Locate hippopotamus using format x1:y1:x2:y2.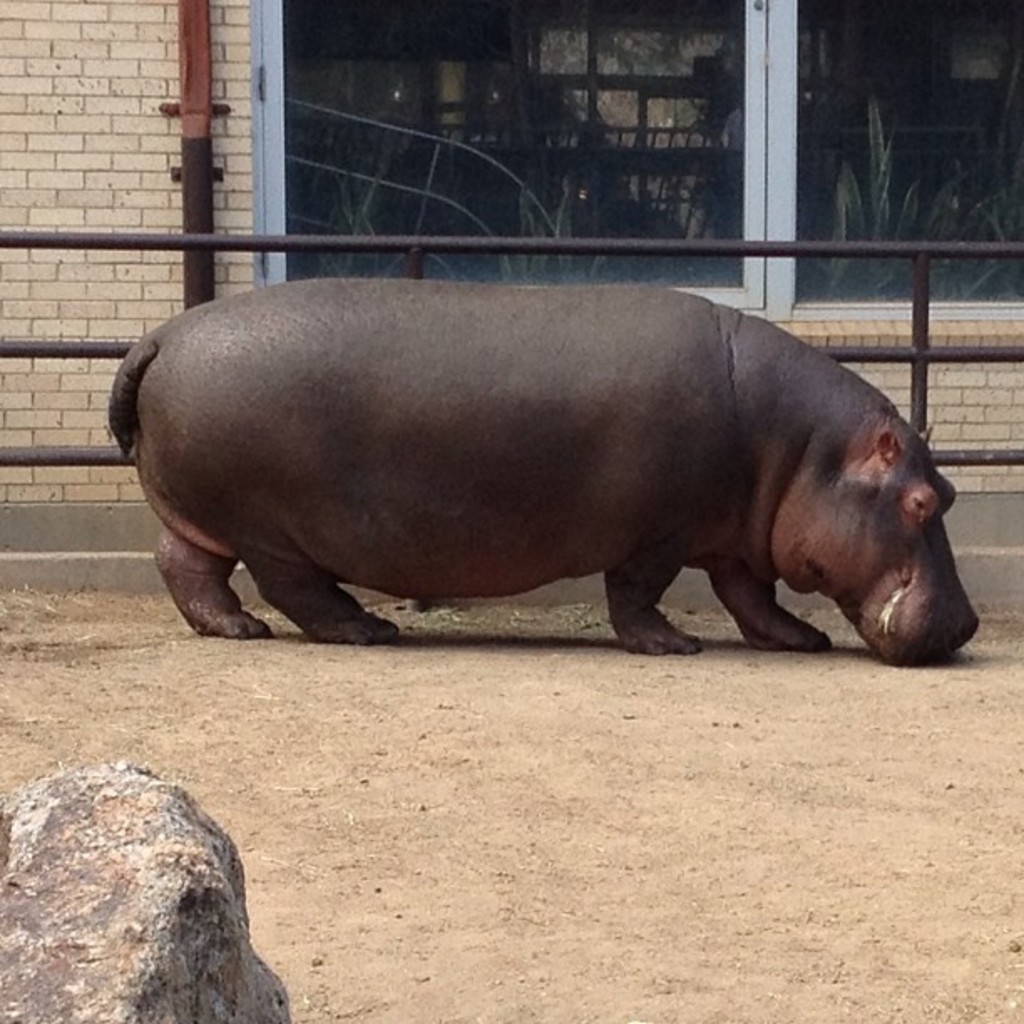
105:276:980:656.
